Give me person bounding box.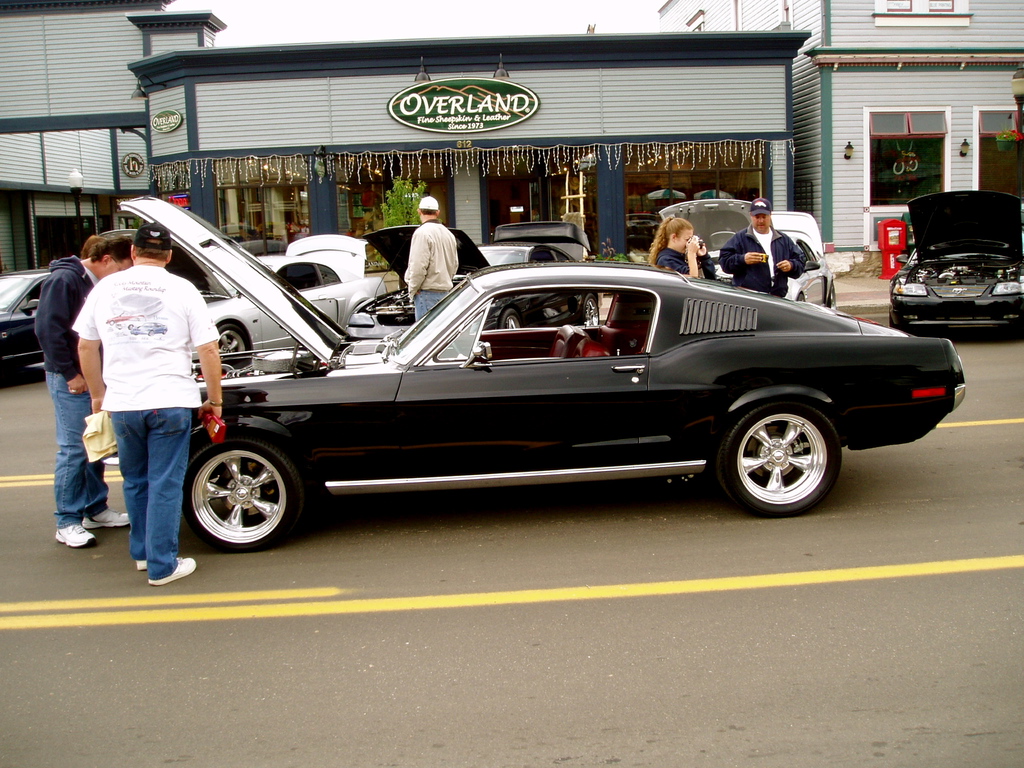
[x1=74, y1=220, x2=225, y2=591].
